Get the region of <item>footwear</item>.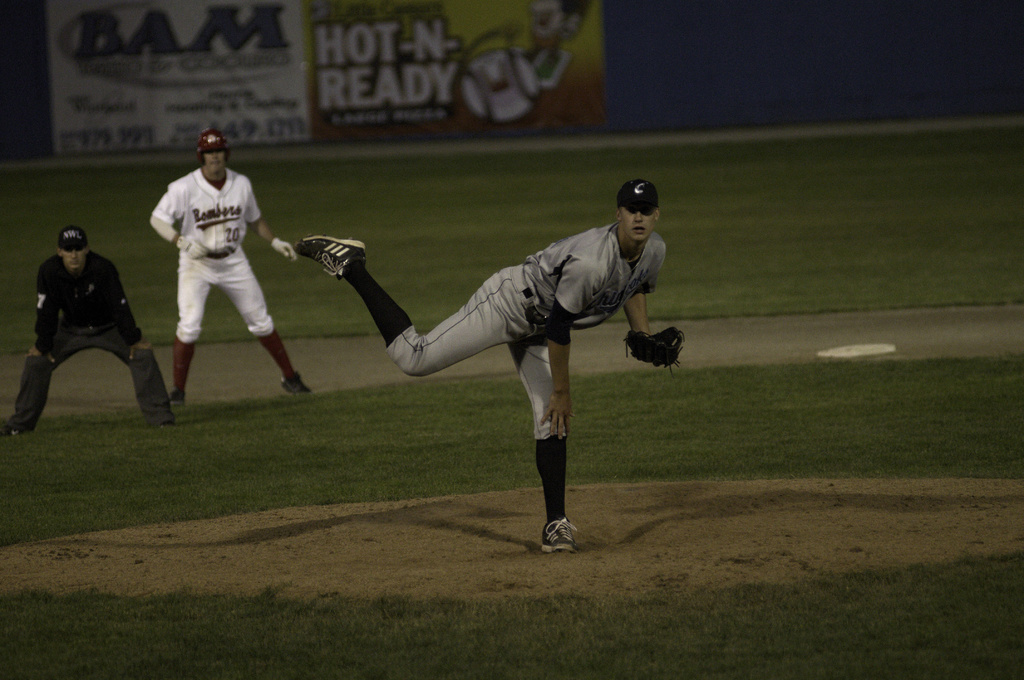
x1=291 y1=235 x2=365 y2=280.
